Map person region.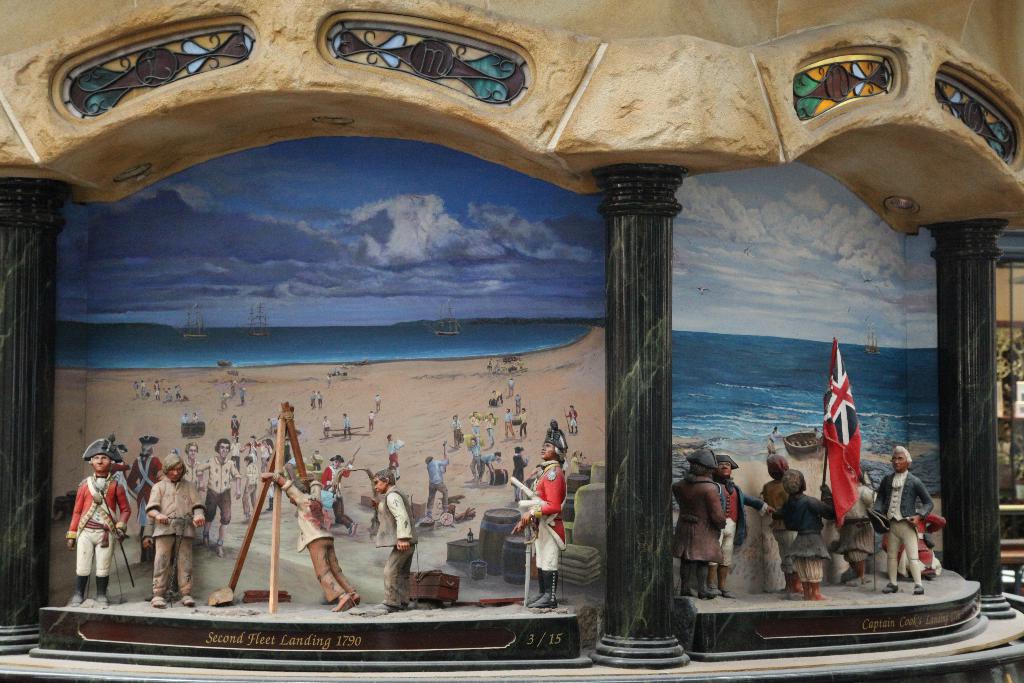
Mapped to 136/459/204/613.
